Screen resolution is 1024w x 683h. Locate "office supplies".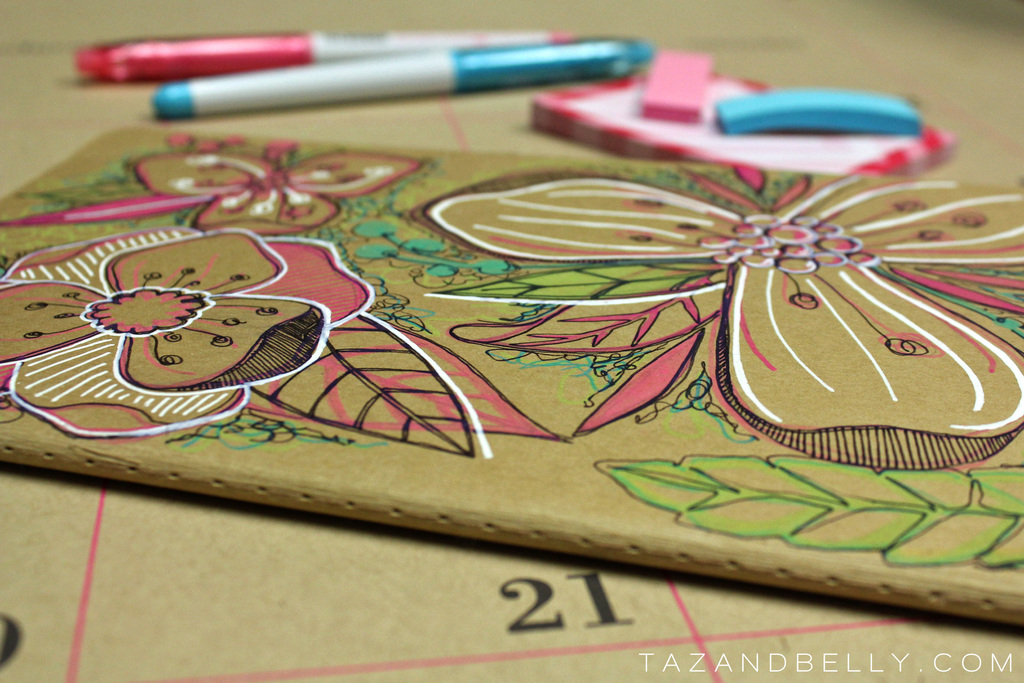
709, 95, 910, 126.
